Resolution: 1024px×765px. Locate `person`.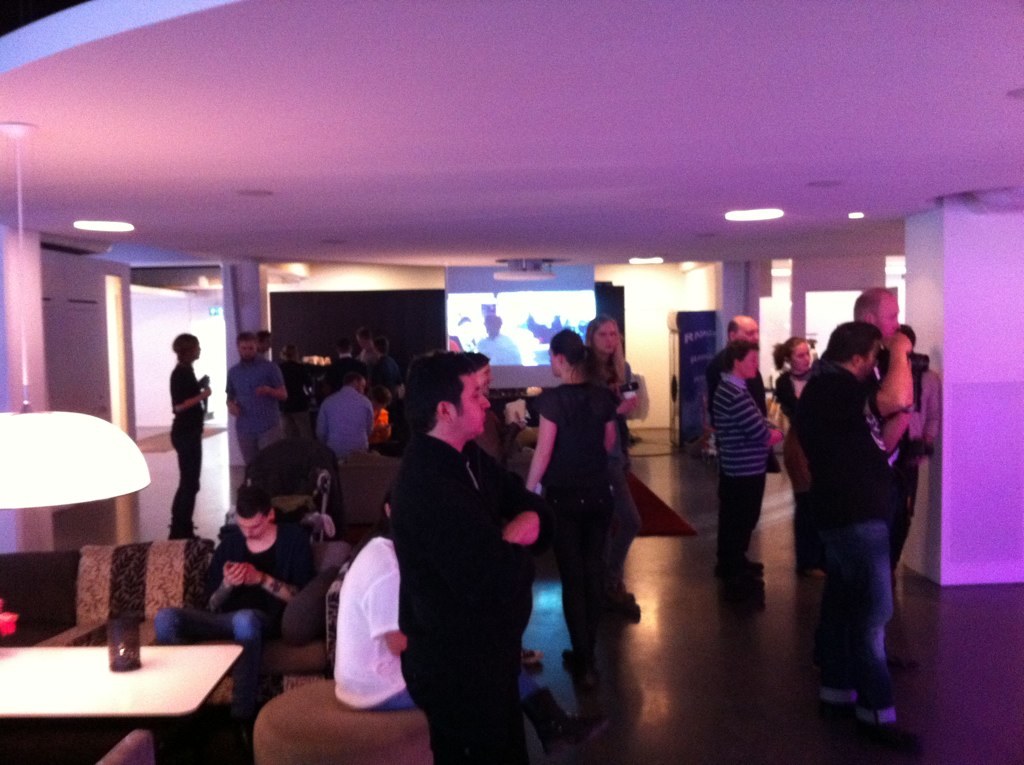
154,484,316,750.
